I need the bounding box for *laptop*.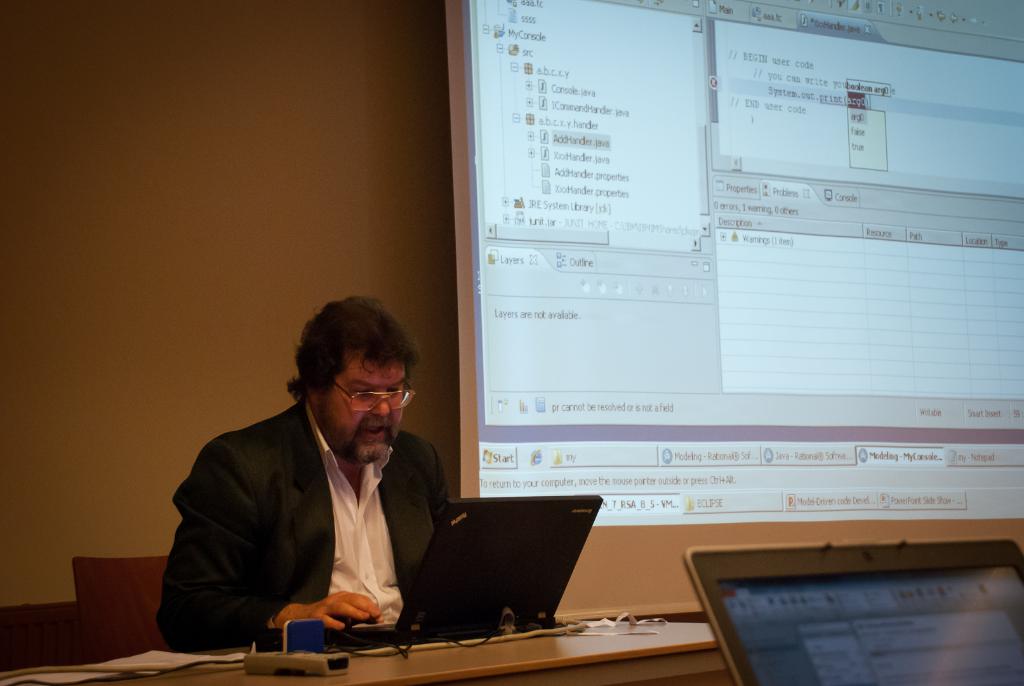
Here it is: [684,537,1023,685].
